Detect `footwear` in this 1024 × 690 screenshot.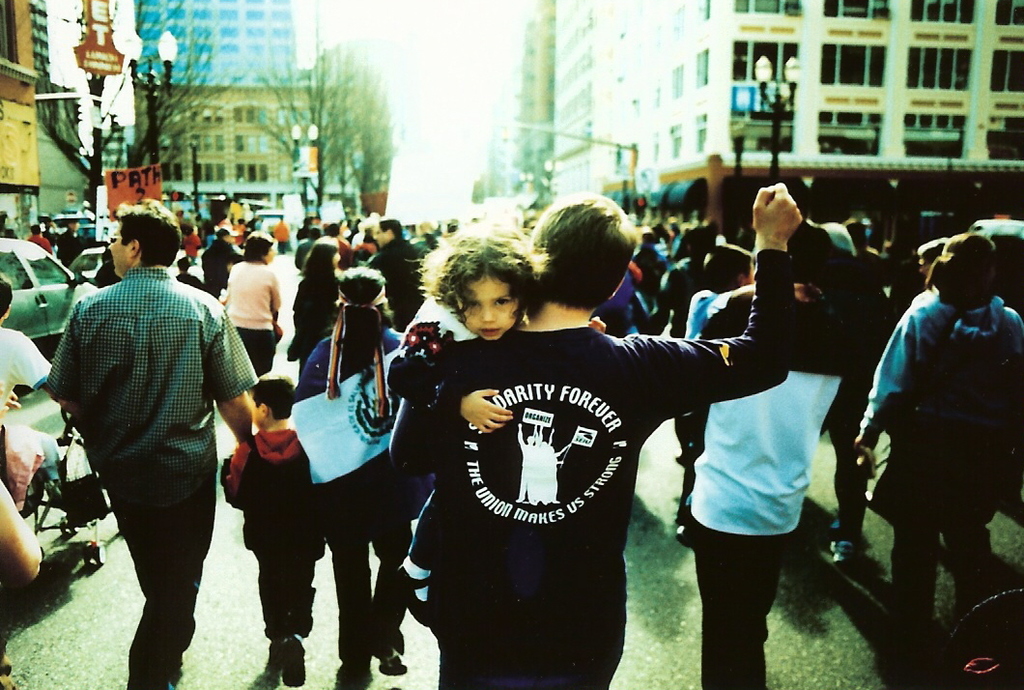
Detection: {"x1": 337, "y1": 658, "x2": 368, "y2": 682}.
